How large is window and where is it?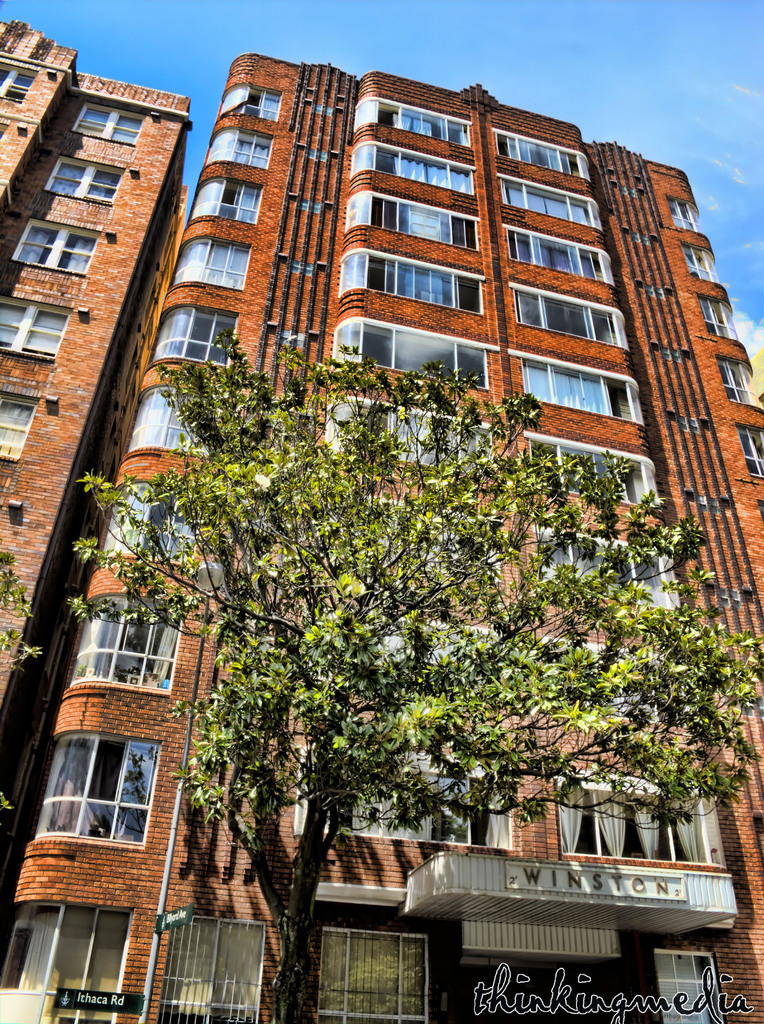
Bounding box: {"x1": 188, "y1": 182, "x2": 259, "y2": 226}.
